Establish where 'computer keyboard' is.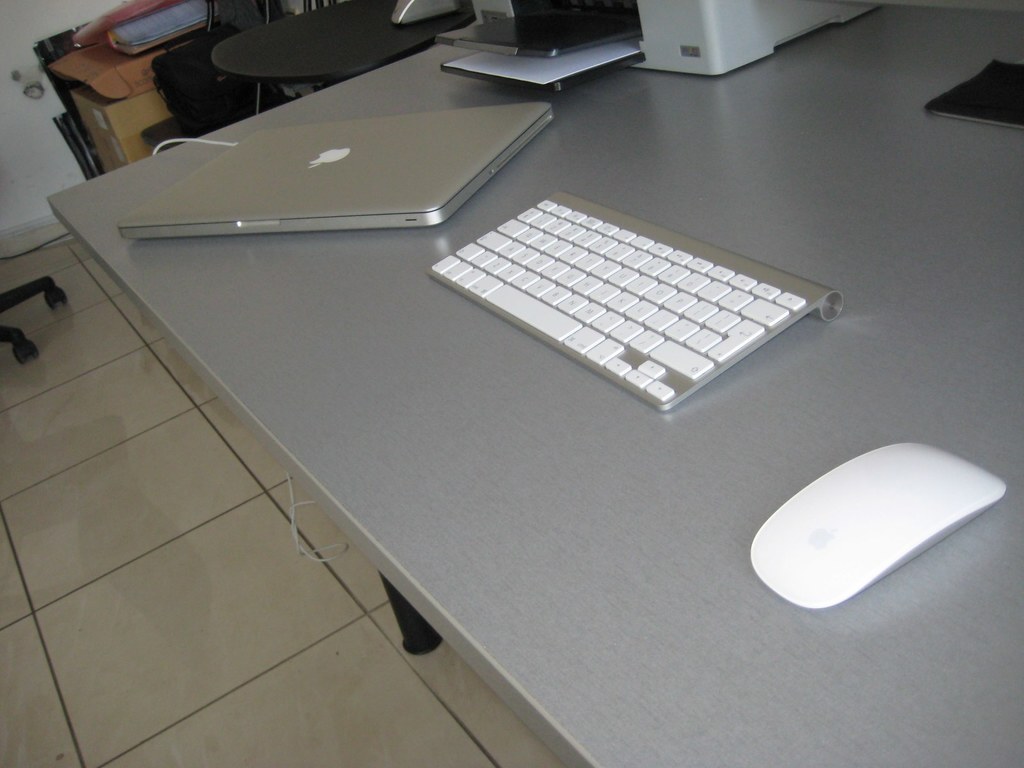
Established at pyautogui.locateOnScreen(424, 188, 845, 410).
